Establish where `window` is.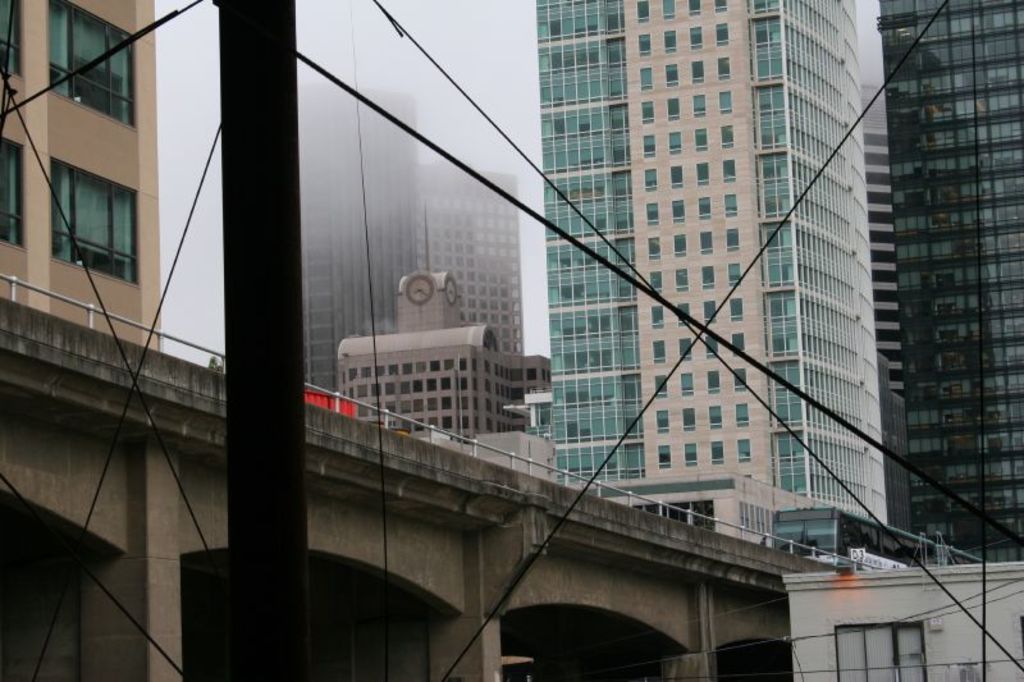
Established at bbox=[728, 262, 745, 290].
